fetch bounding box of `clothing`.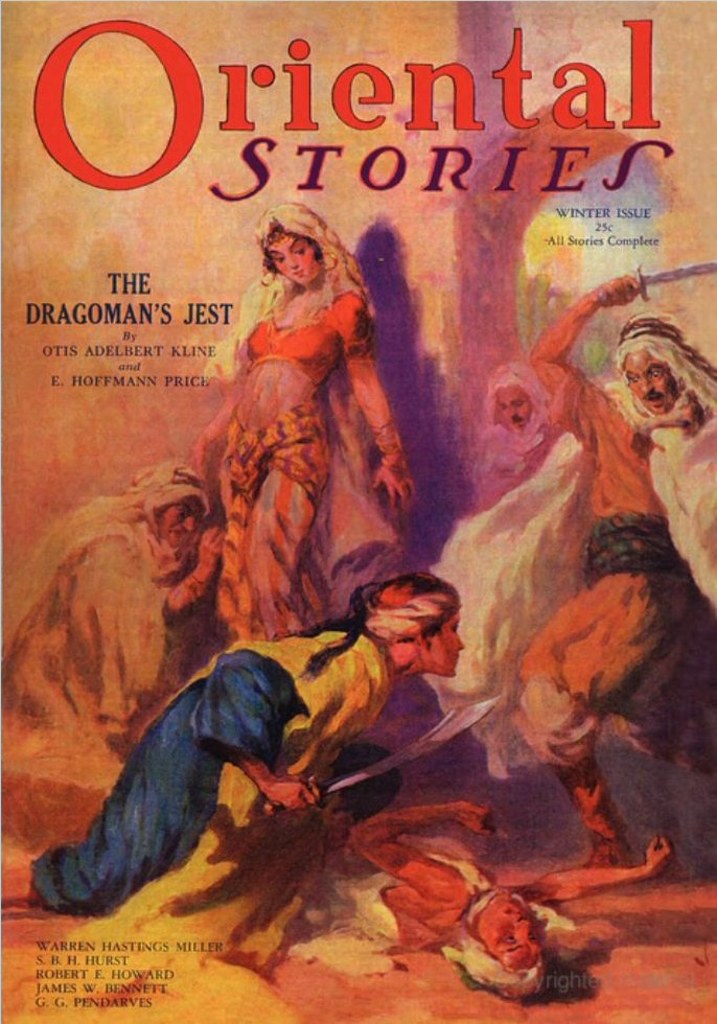
Bbox: <region>32, 629, 377, 909</region>.
